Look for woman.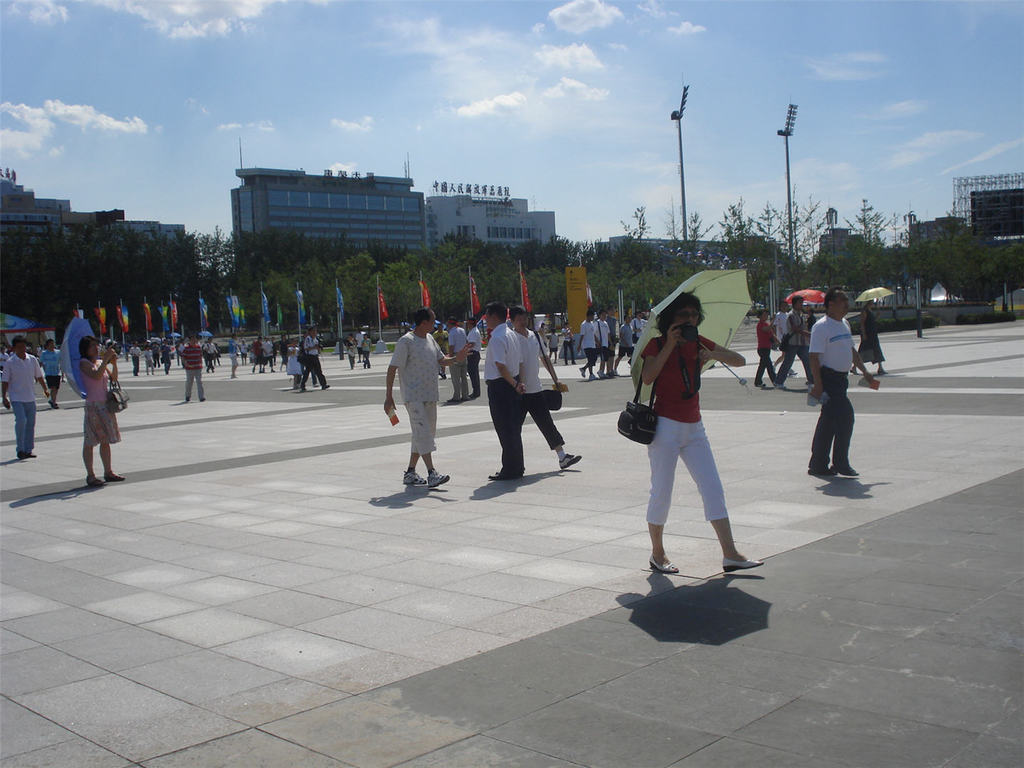
Found: (left=359, top=335, right=372, bottom=367).
